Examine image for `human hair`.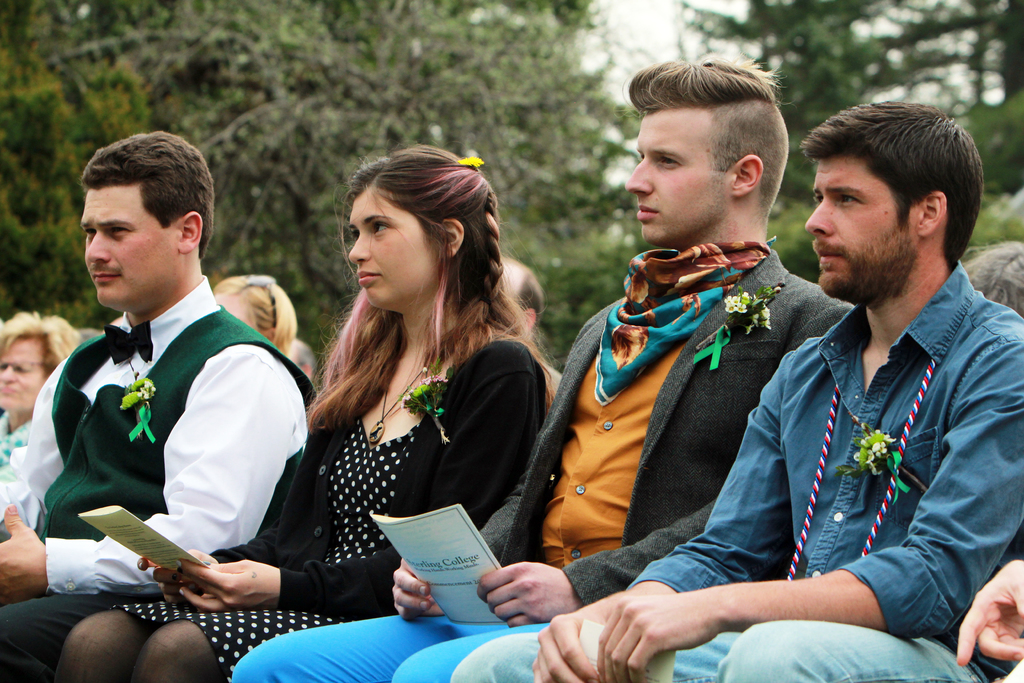
Examination result: x1=516 y1=272 x2=547 y2=314.
